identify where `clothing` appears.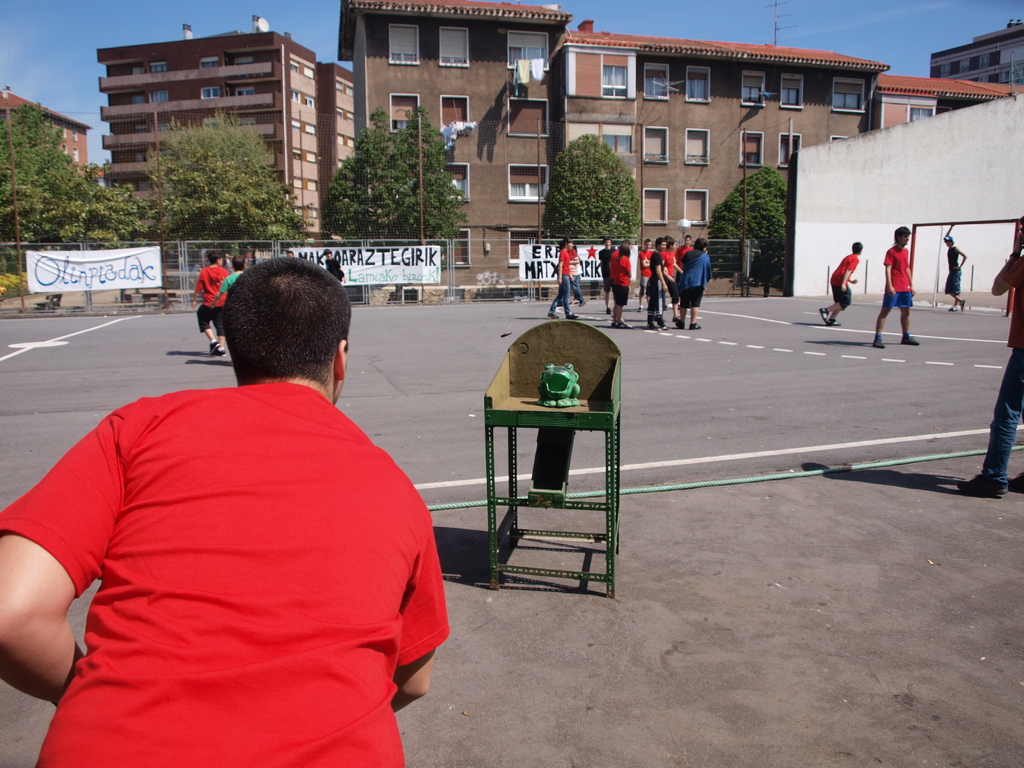
Appears at 886, 246, 911, 305.
